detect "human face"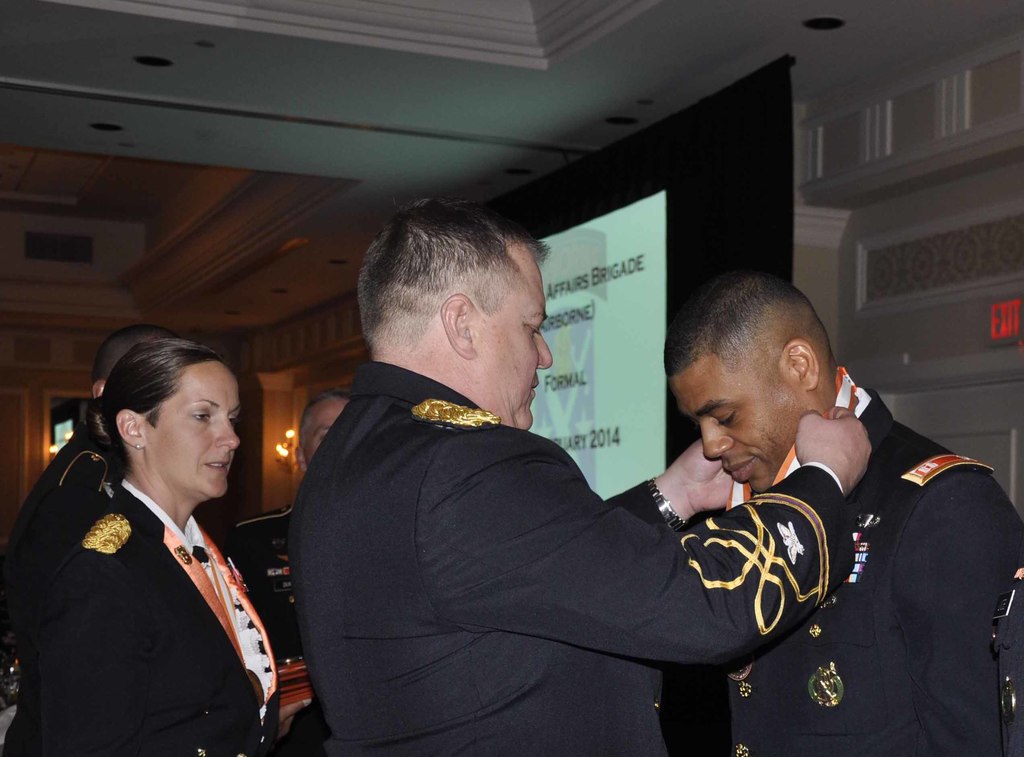
{"x1": 144, "y1": 364, "x2": 245, "y2": 513}
